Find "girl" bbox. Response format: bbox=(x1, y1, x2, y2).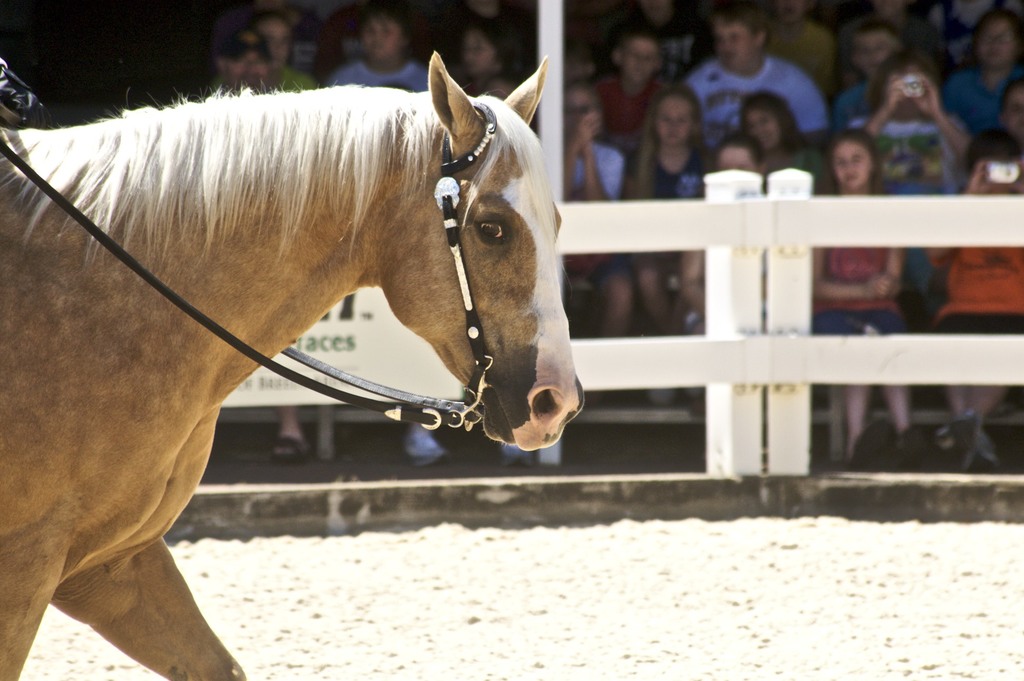
bbox=(625, 87, 715, 325).
